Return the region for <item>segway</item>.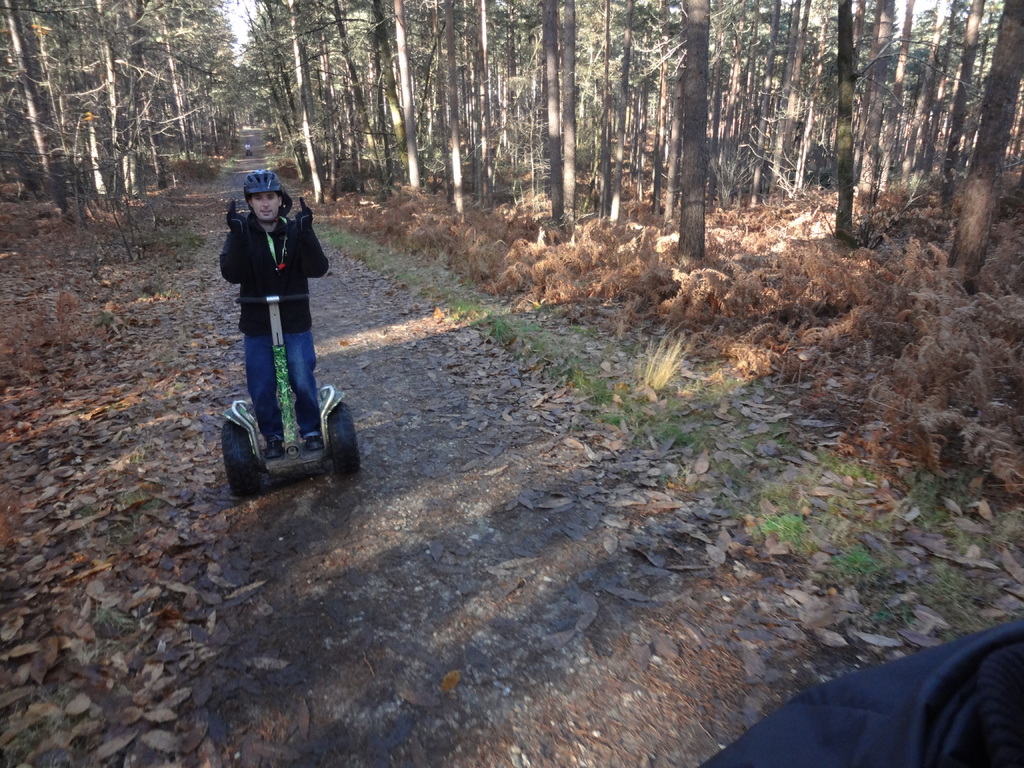
[x1=223, y1=290, x2=358, y2=497].
